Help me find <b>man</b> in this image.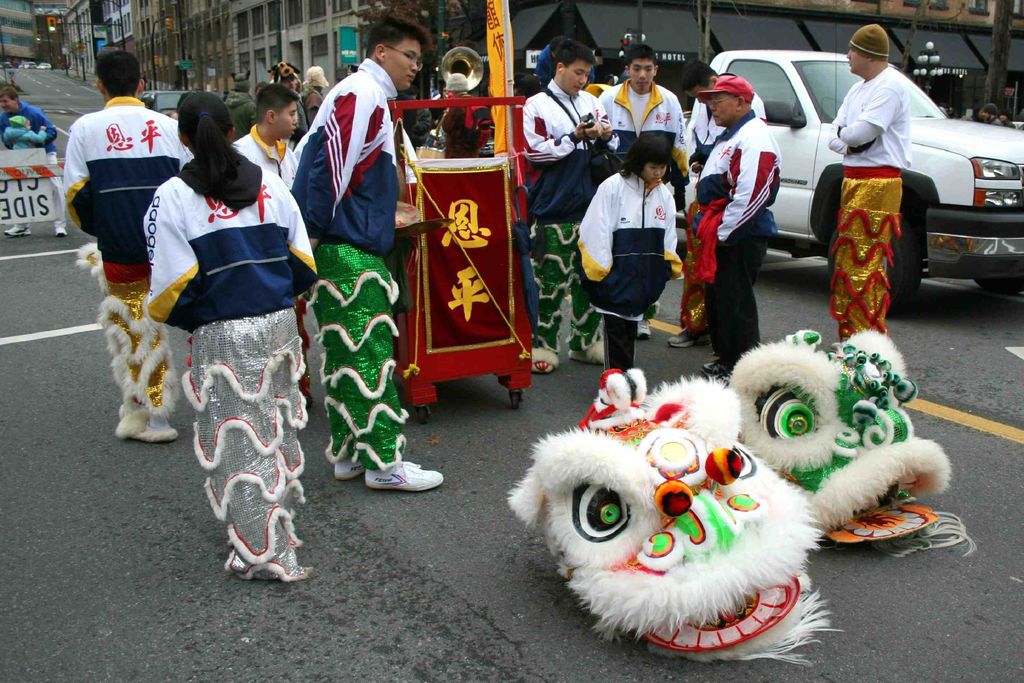
Found it: Rect(697, 72, 781, 379).
